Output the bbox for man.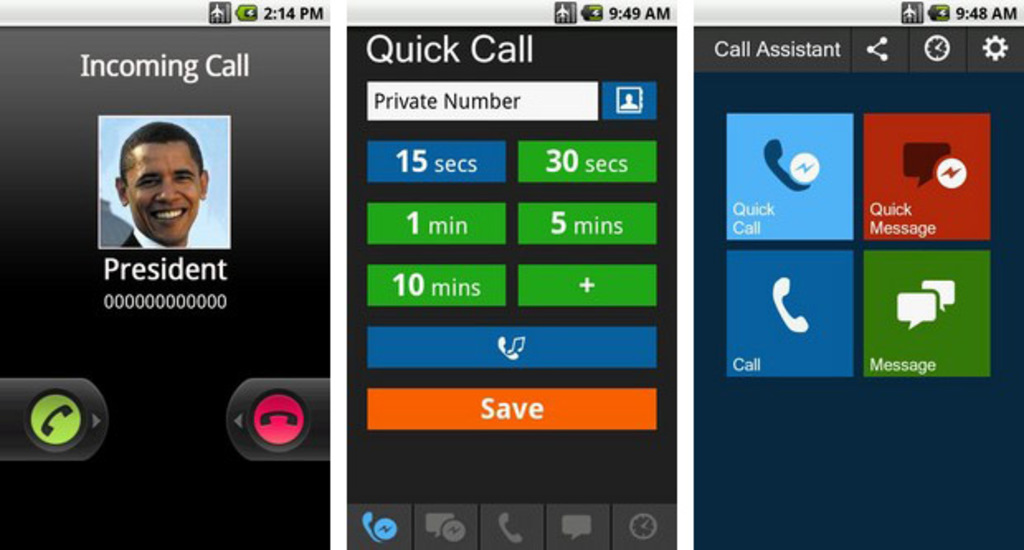
(left=109, top=119, right=213, bottom=259).
